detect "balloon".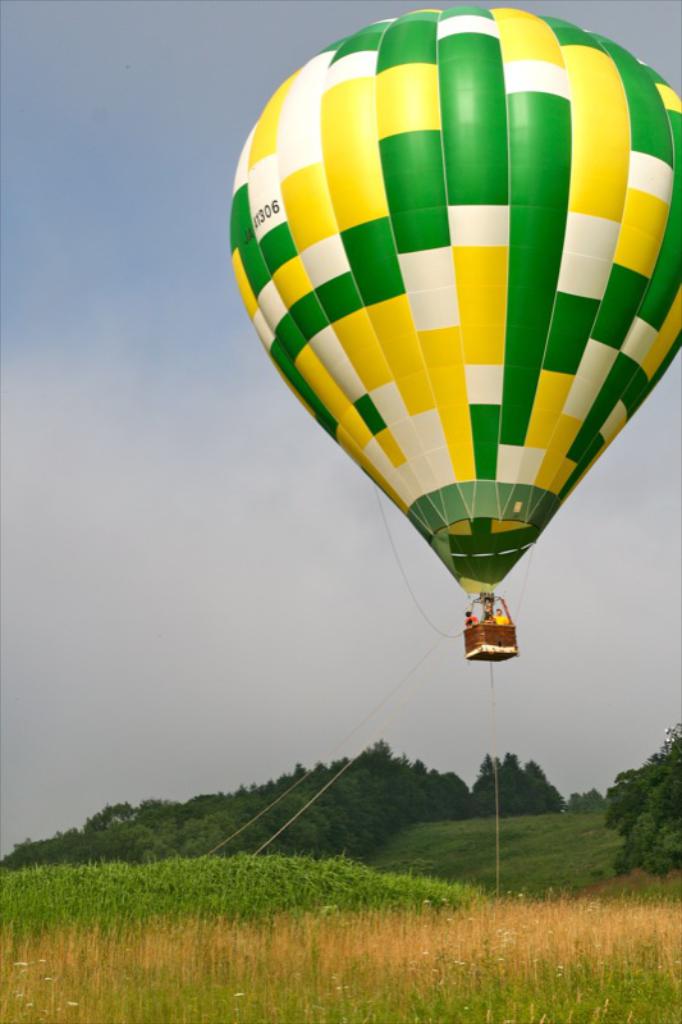
Detected at bbox=[221, 5, 681, 599].
